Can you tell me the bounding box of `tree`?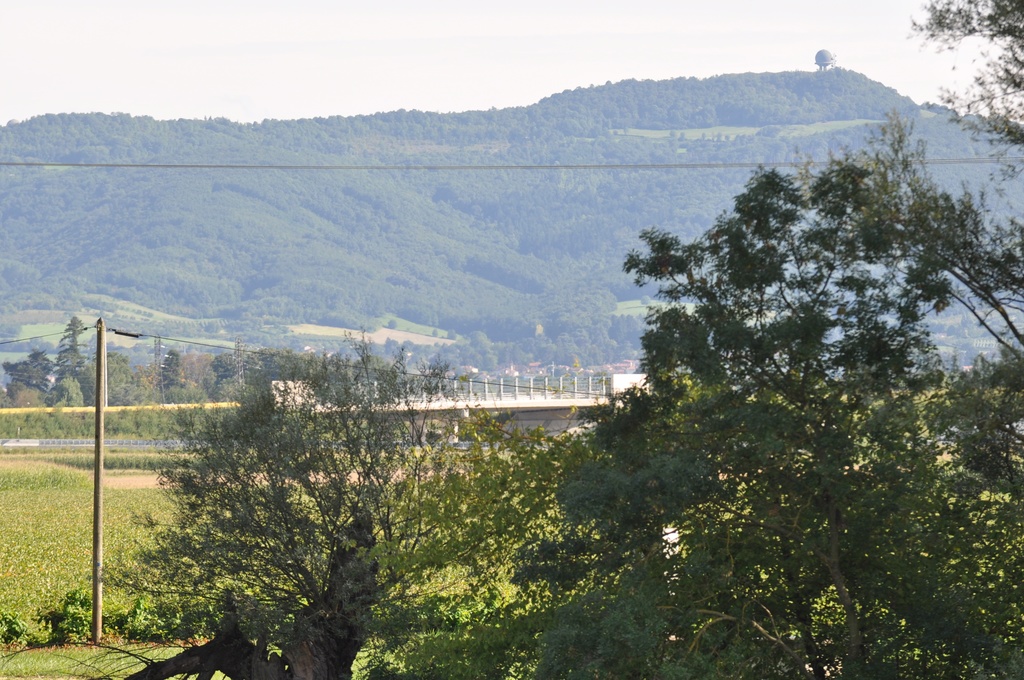
[504,164,1023,678].
